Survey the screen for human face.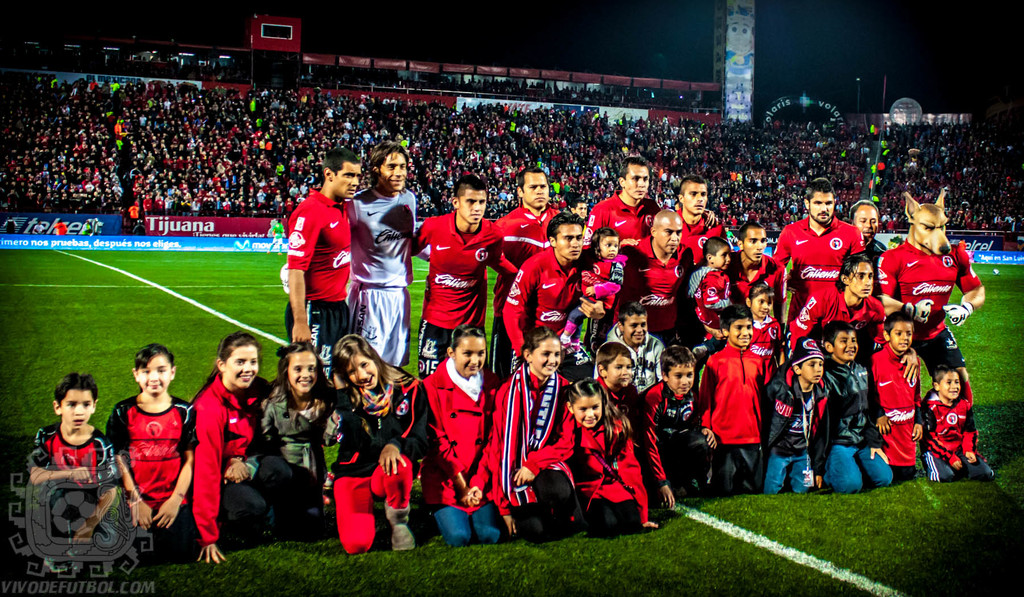
Survey found: locate(627, 312, 646, 339).
